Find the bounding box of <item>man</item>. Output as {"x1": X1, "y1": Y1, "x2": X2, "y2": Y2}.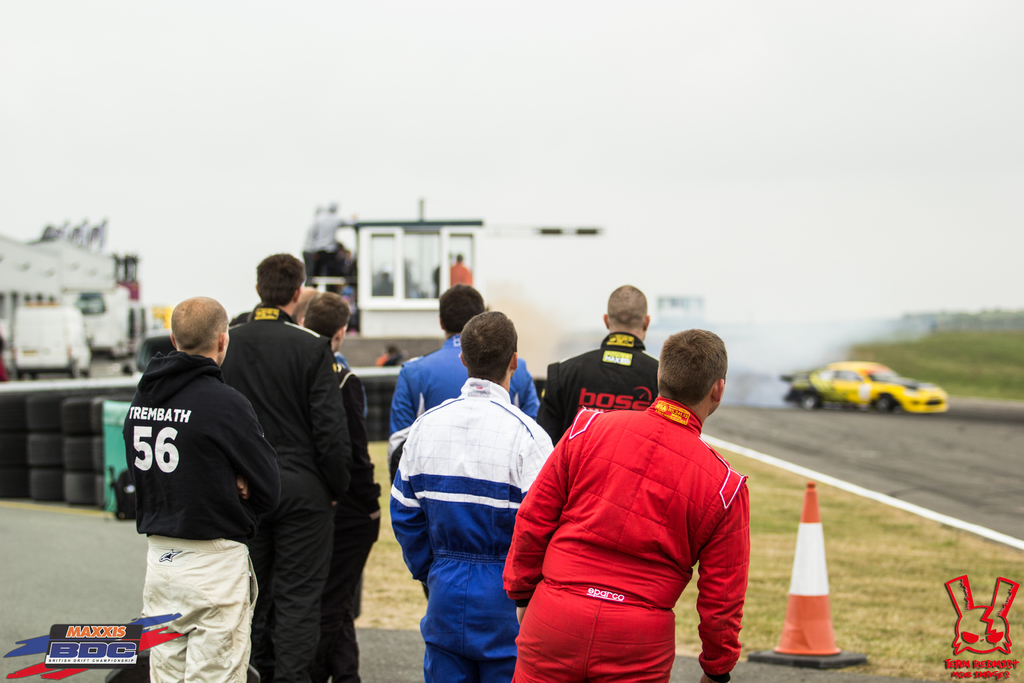
{"x1": 387, "y1": 281, "x2": 542, "y2": 464}.
